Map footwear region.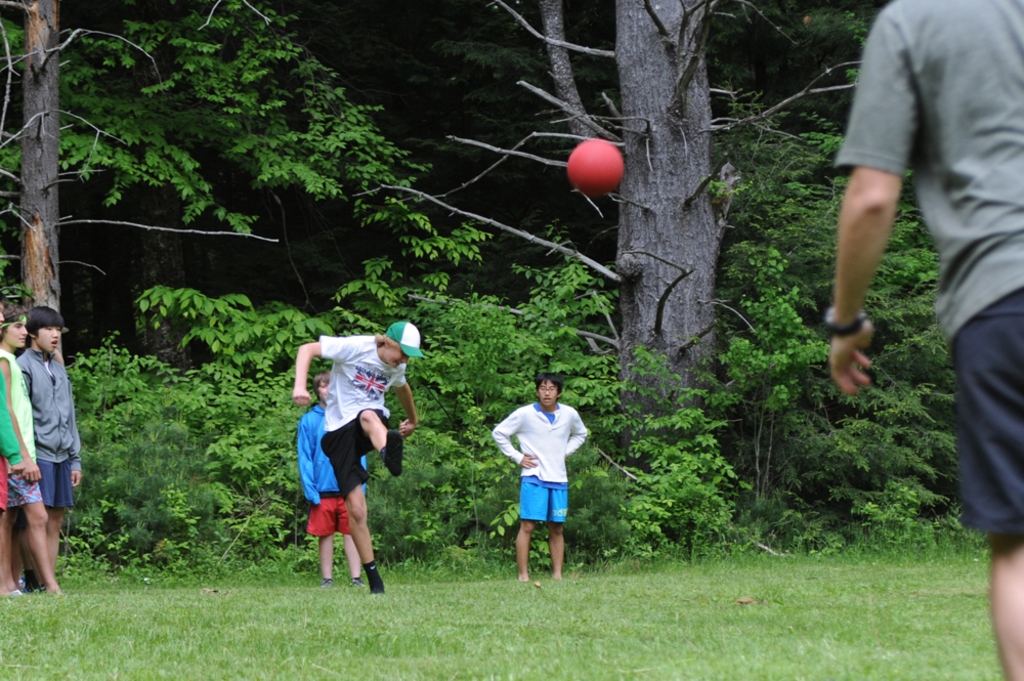
Mapped to (left=349, top=579, right=365, bottom=592).
